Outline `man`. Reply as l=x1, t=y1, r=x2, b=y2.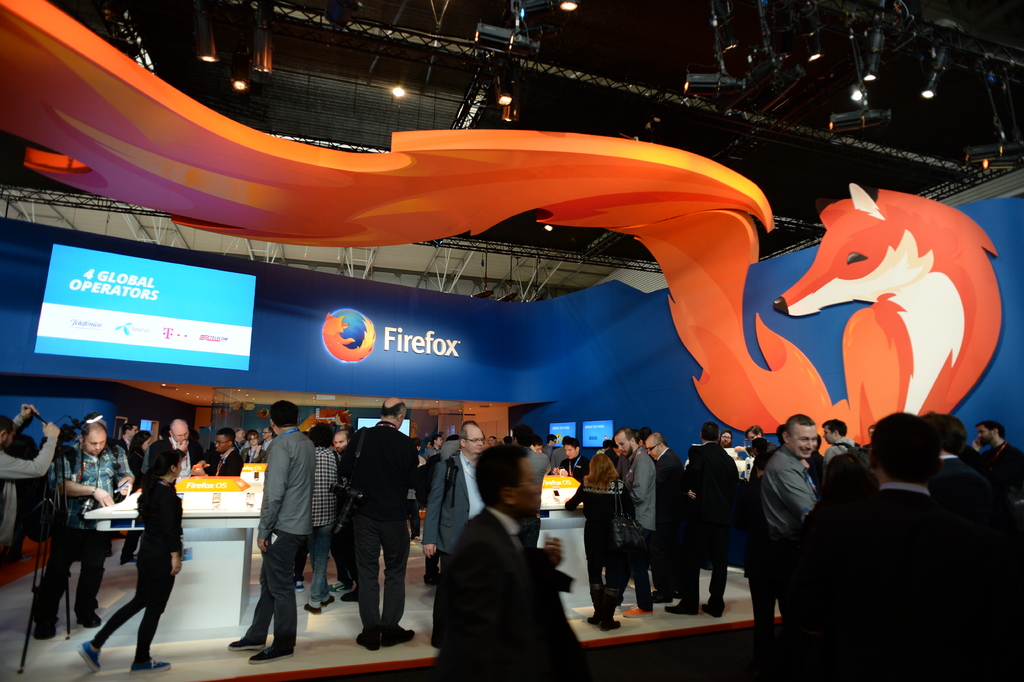
l=124, t=420, r=142, b=474.
